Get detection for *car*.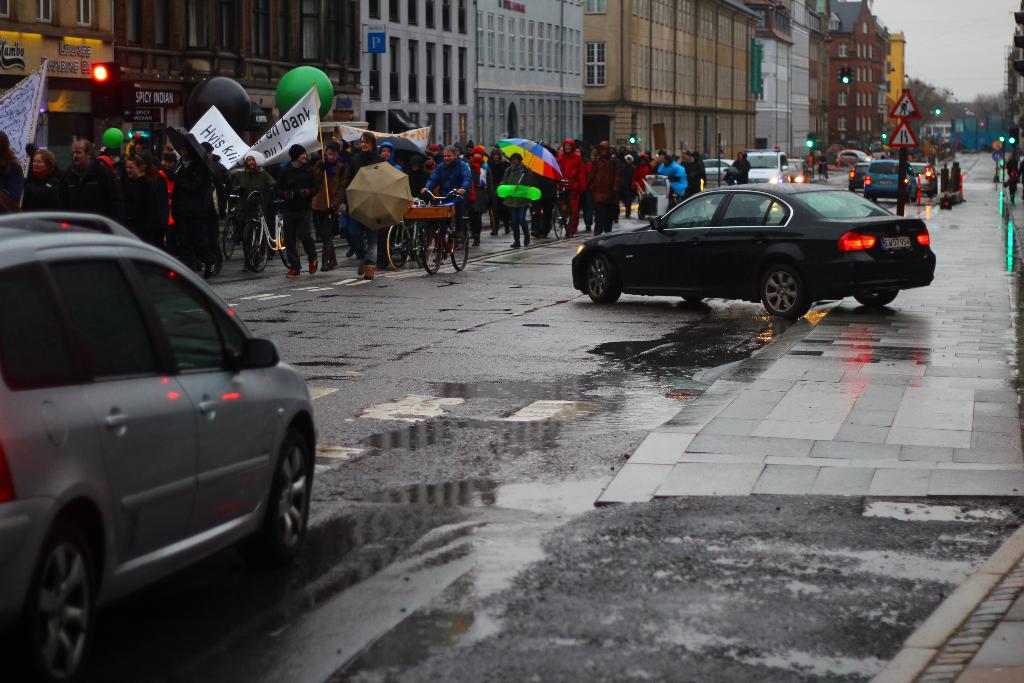
Detection: detection(573, 164, 929, 317).
